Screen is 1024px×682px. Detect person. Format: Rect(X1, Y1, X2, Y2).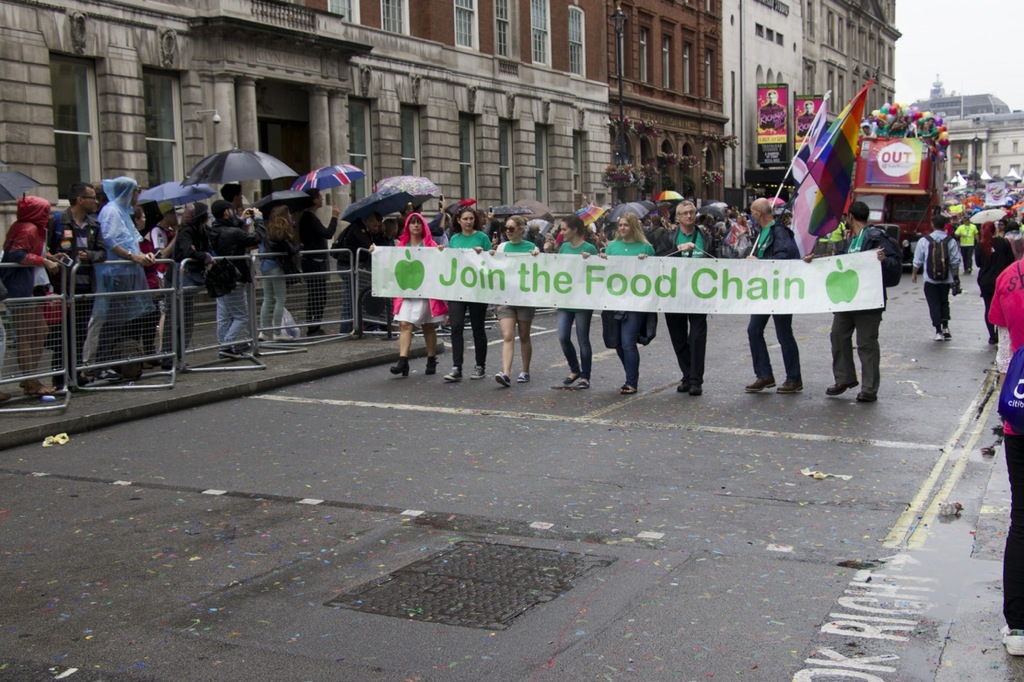
Rect(788, 202, 895, 409).
